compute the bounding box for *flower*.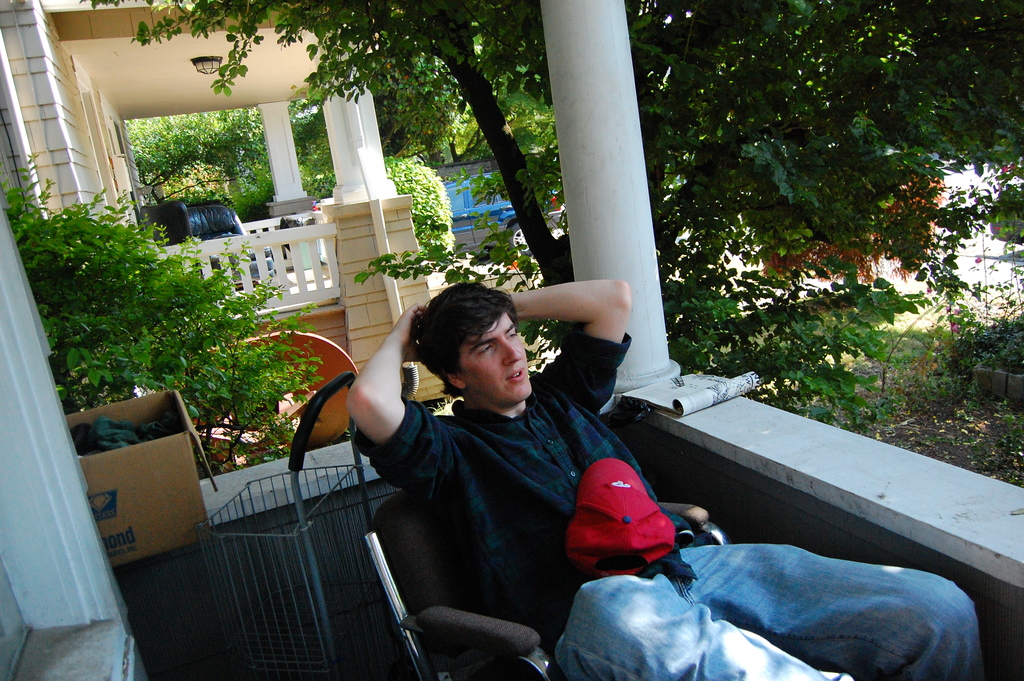
[925, 282, 938, 293].
